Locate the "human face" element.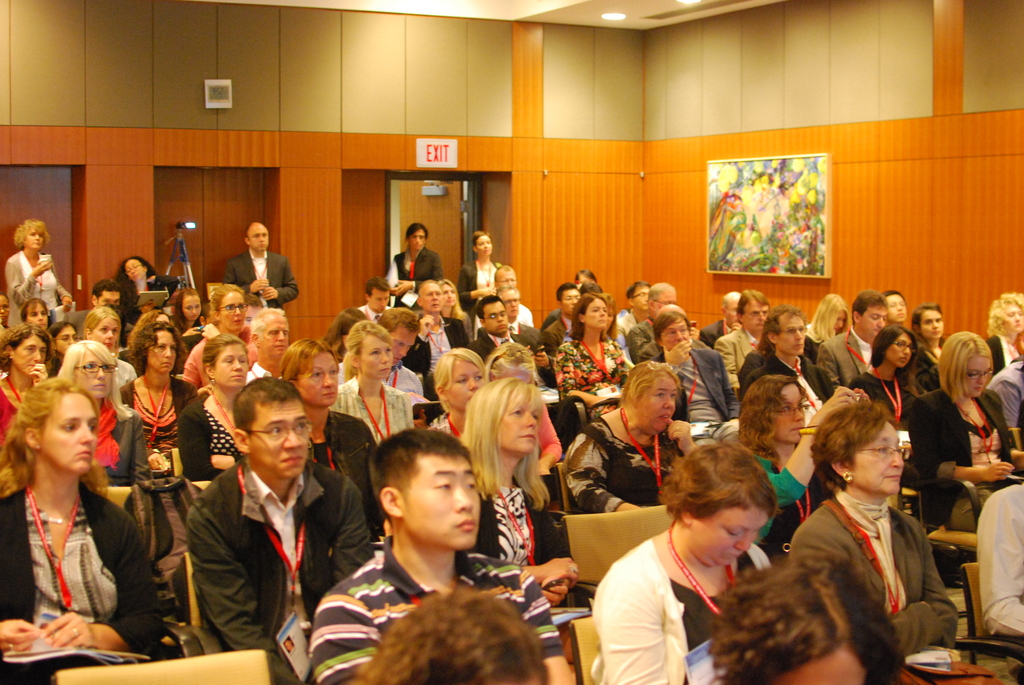
Element bbox: {"x1": 771, "y1": 382, "x2": 803, "y2": 447}.
